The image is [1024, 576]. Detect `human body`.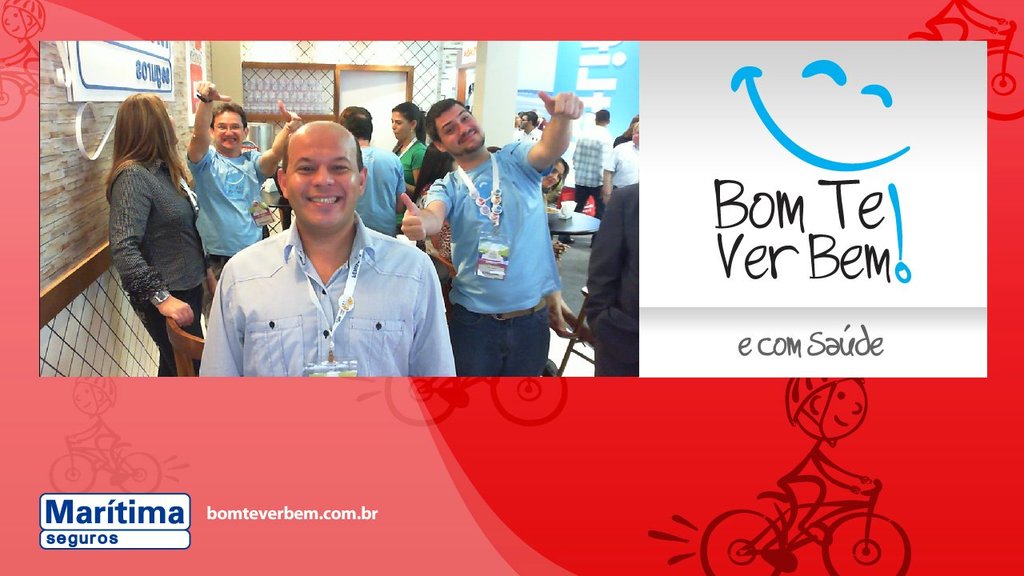
Detection: detection(186, 87, 299, 281).
